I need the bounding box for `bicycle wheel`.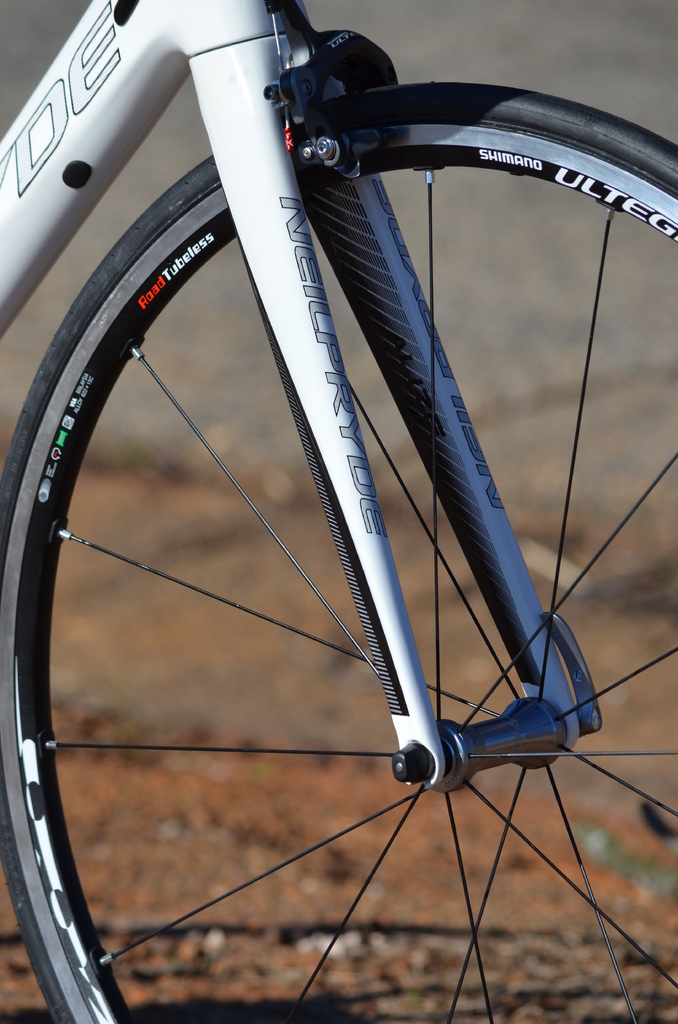
Here it is: rect(28, 51, 661, 1023).
